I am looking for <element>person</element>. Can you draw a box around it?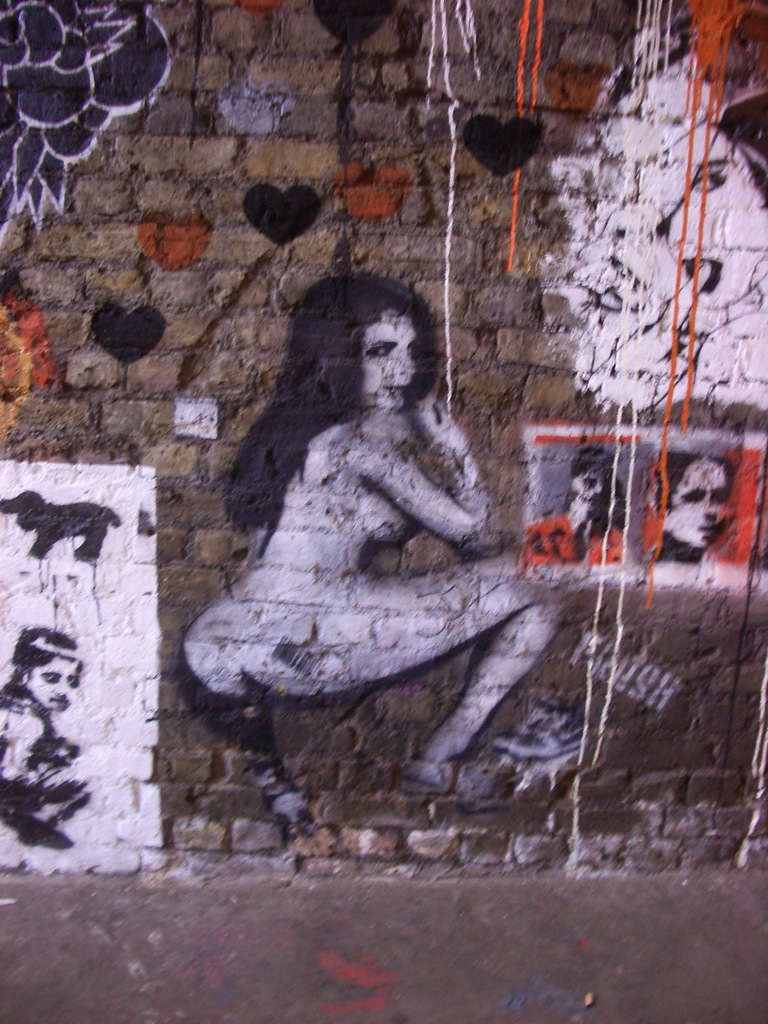
Sure, the bounding box is BBox(0, 625, 93, 856).
